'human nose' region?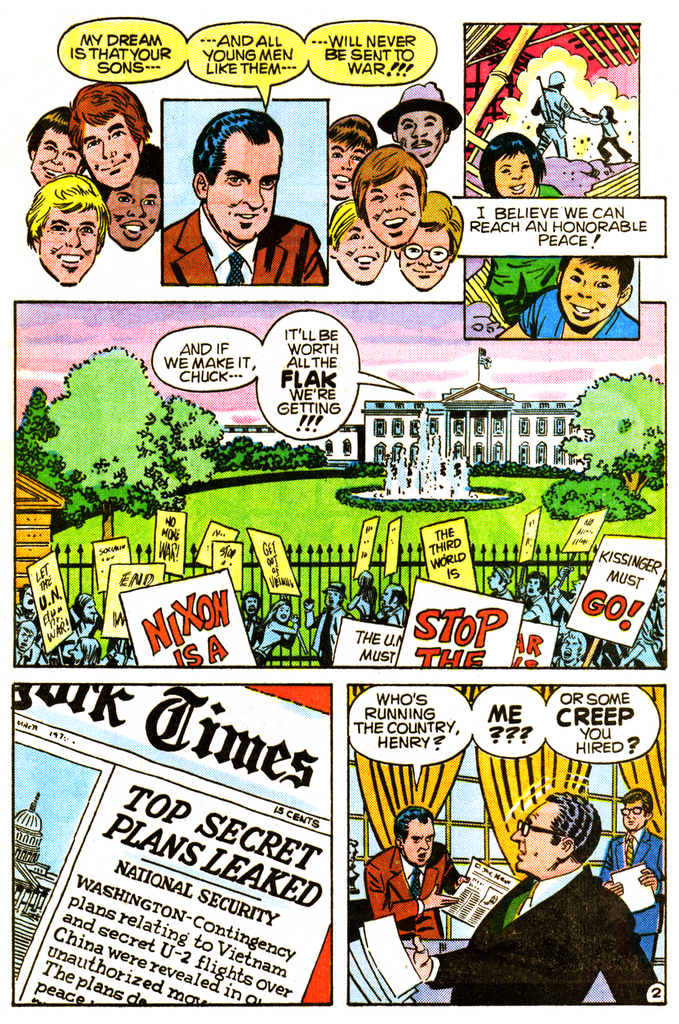
x1=243 y1=183 x2=264 y2=209
